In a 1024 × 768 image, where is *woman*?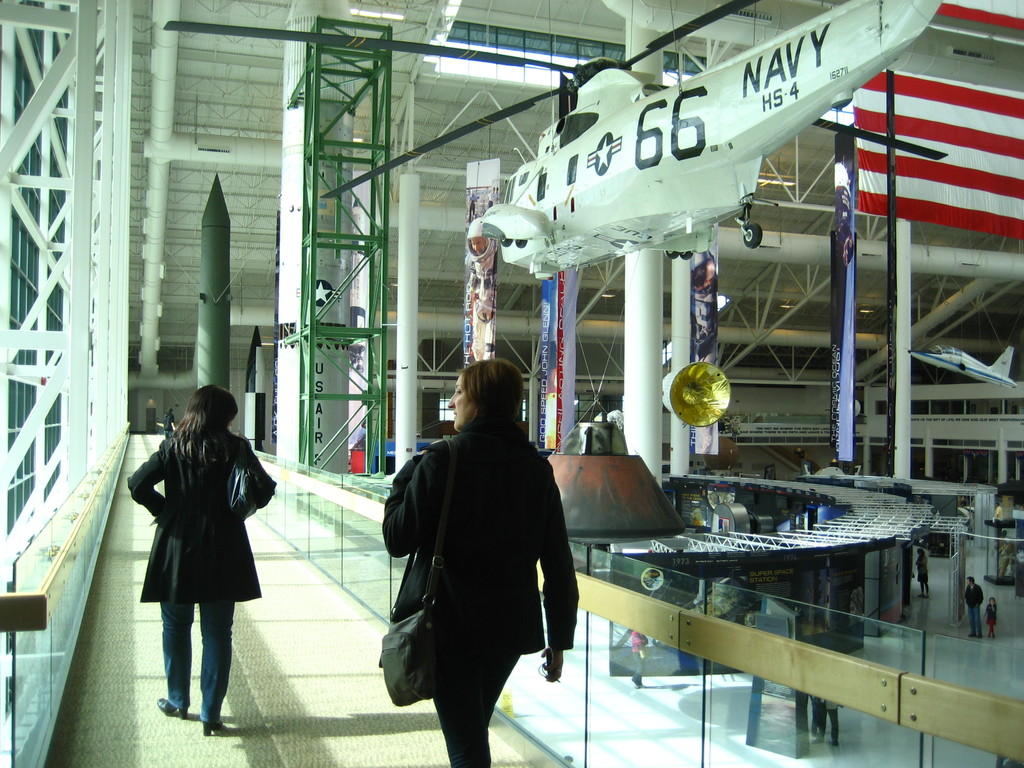
x1=138 y1=385 x2=268 y2=732.
